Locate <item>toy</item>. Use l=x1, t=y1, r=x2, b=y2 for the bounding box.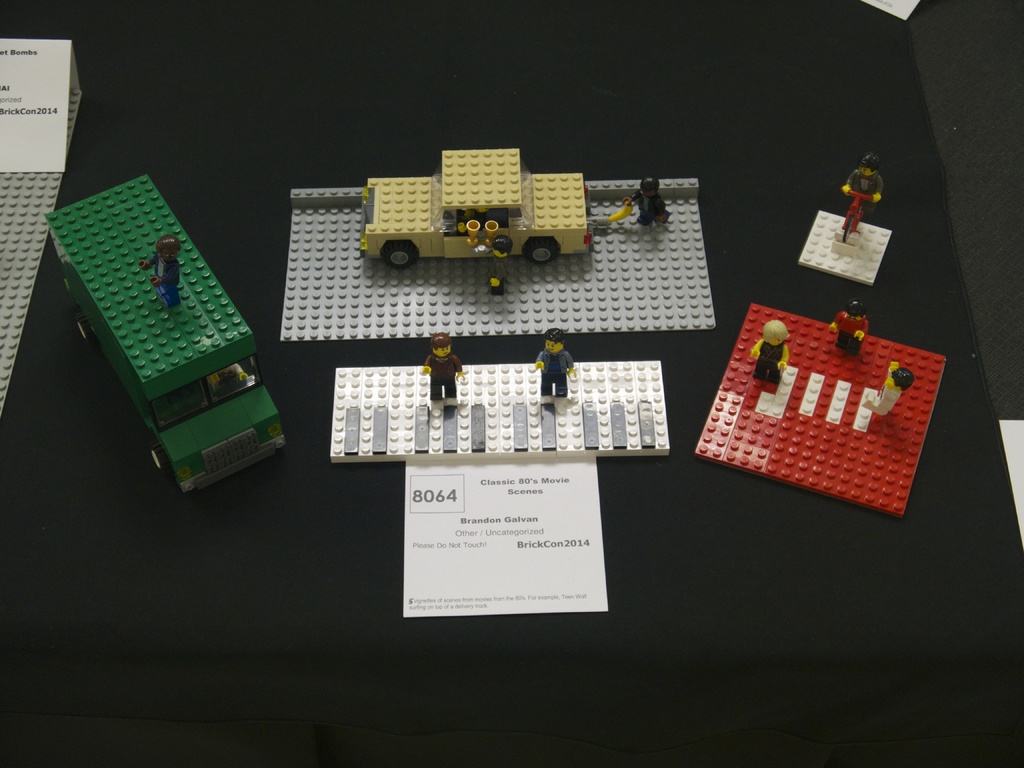
l=333, t=357, r=673, b=468.
